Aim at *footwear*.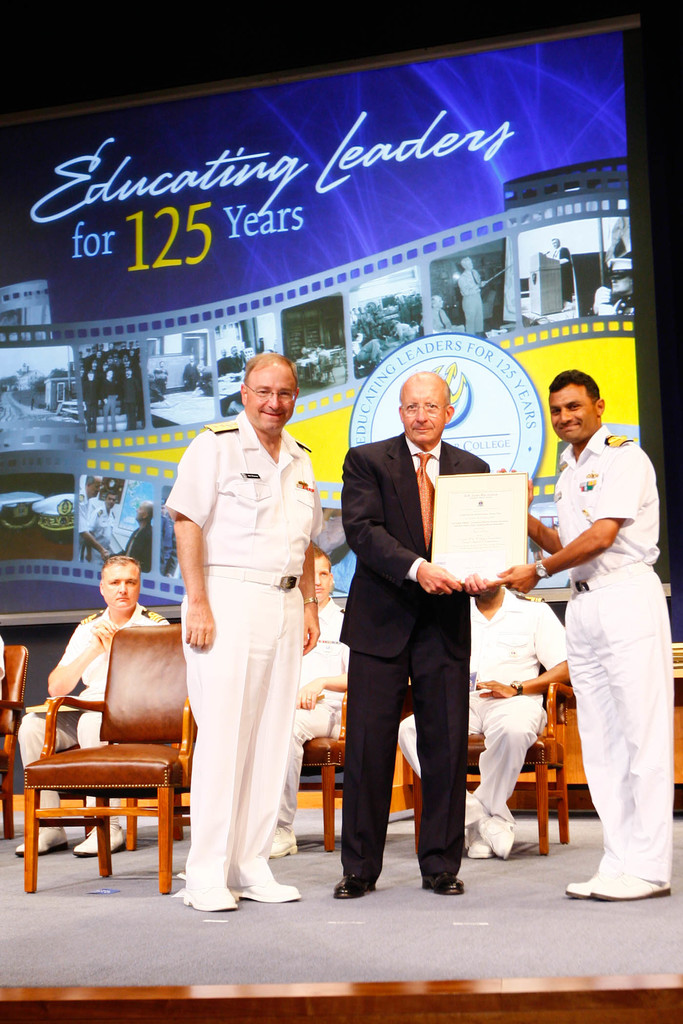
Aimed at (336,875,374,900).
